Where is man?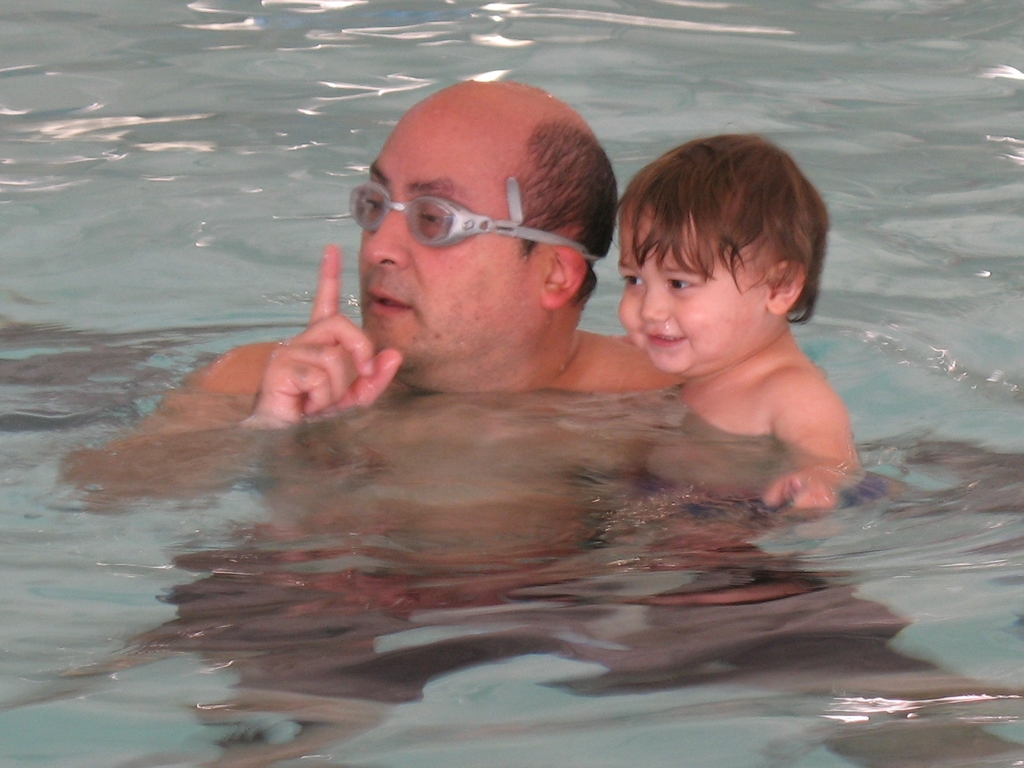
region(207, 125, 836, 649).
